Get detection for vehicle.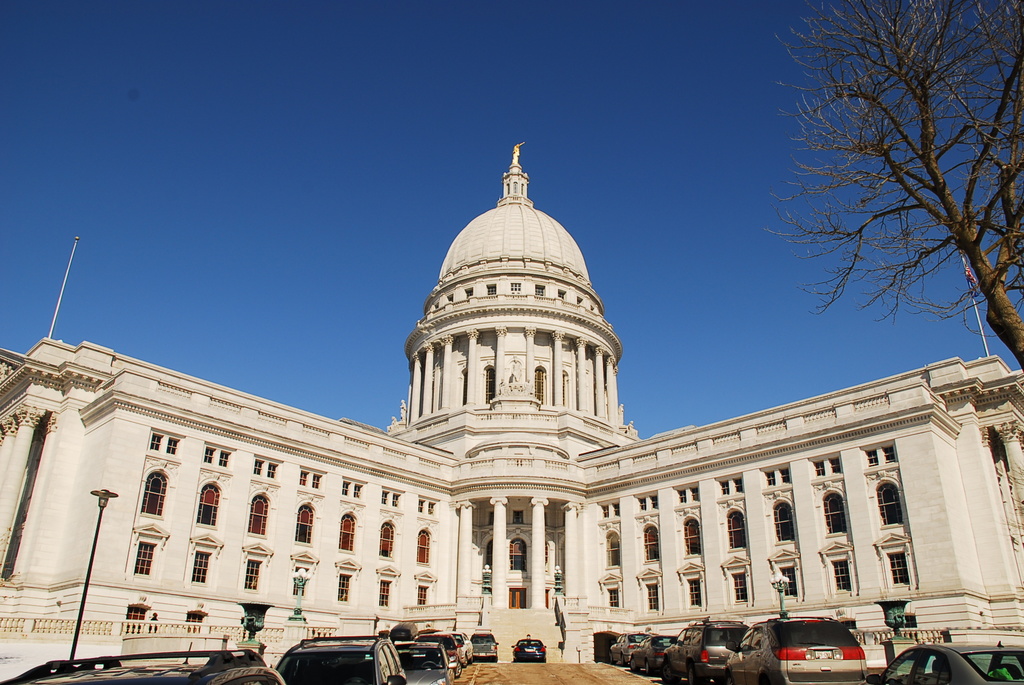
Detection: {"x1": 509, "y1": 633, "x2": 548, "y2": 662}.
